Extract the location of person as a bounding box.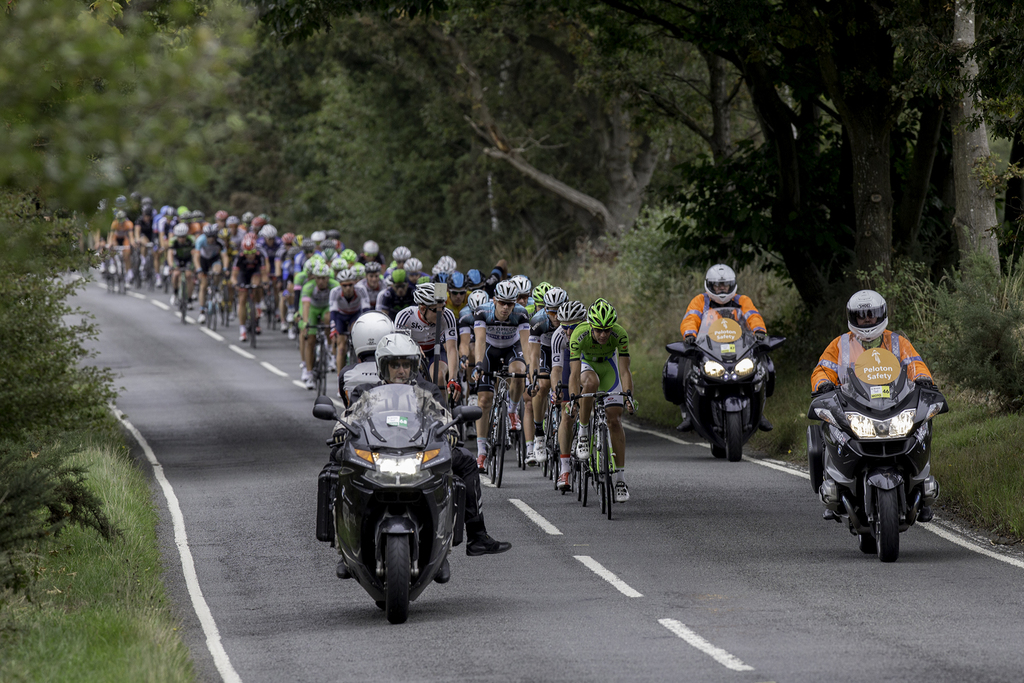
(left=320, top=249, right=335, bottom=265).
